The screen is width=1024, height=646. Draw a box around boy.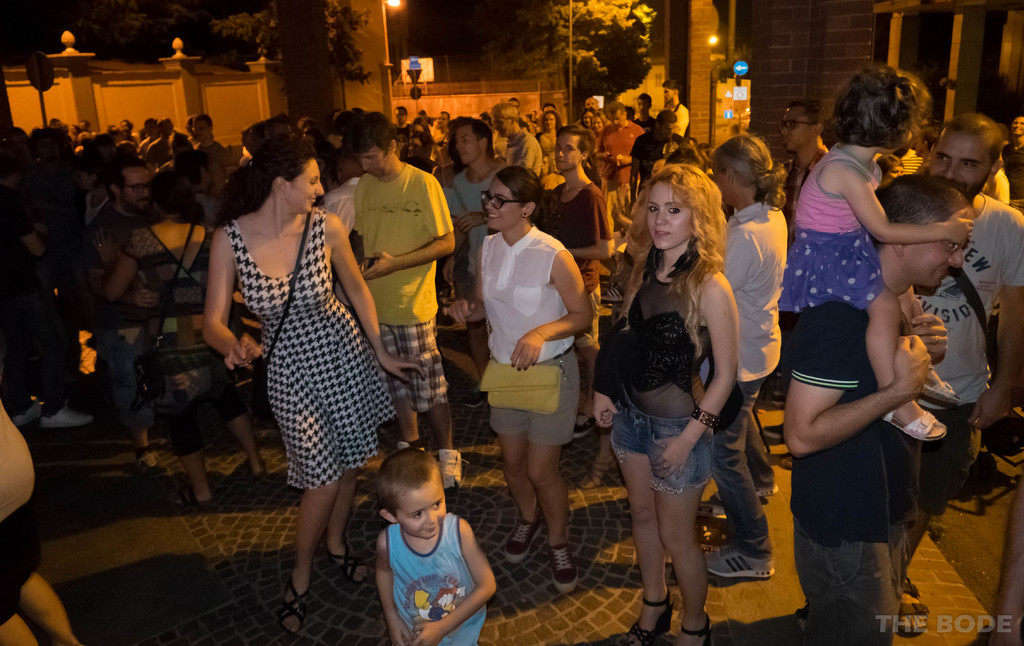
<box>635,93,659,128</box>.
